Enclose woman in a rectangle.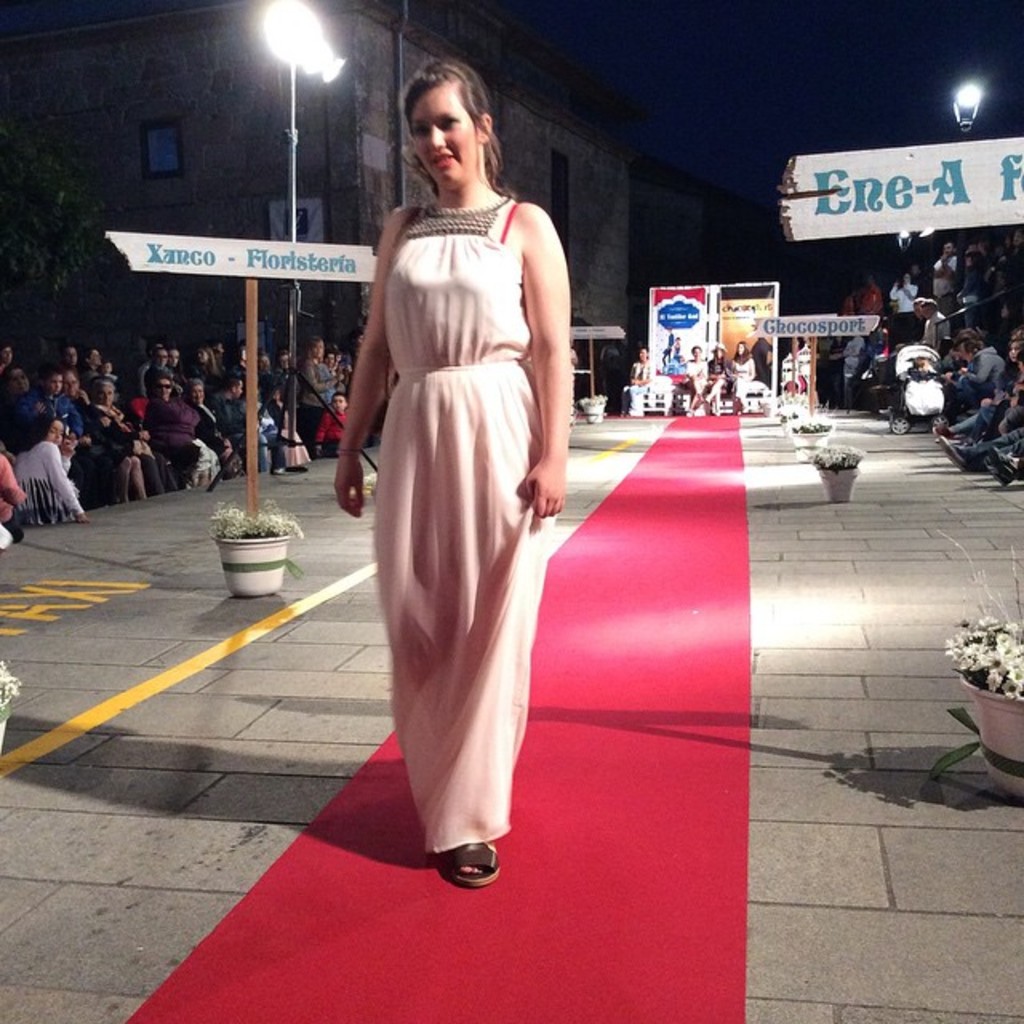
pyautogui.locateOnScreen(75, 386, 154, 502).
